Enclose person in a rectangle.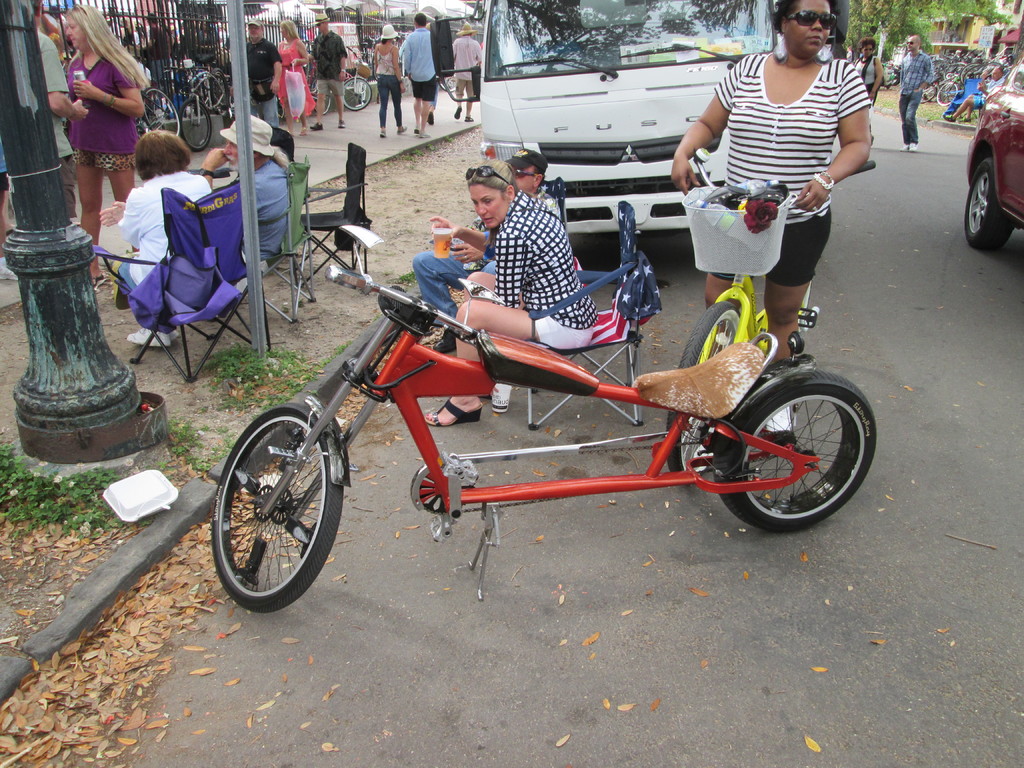
[x1=58, y1=4, x2=157, y2=271].
